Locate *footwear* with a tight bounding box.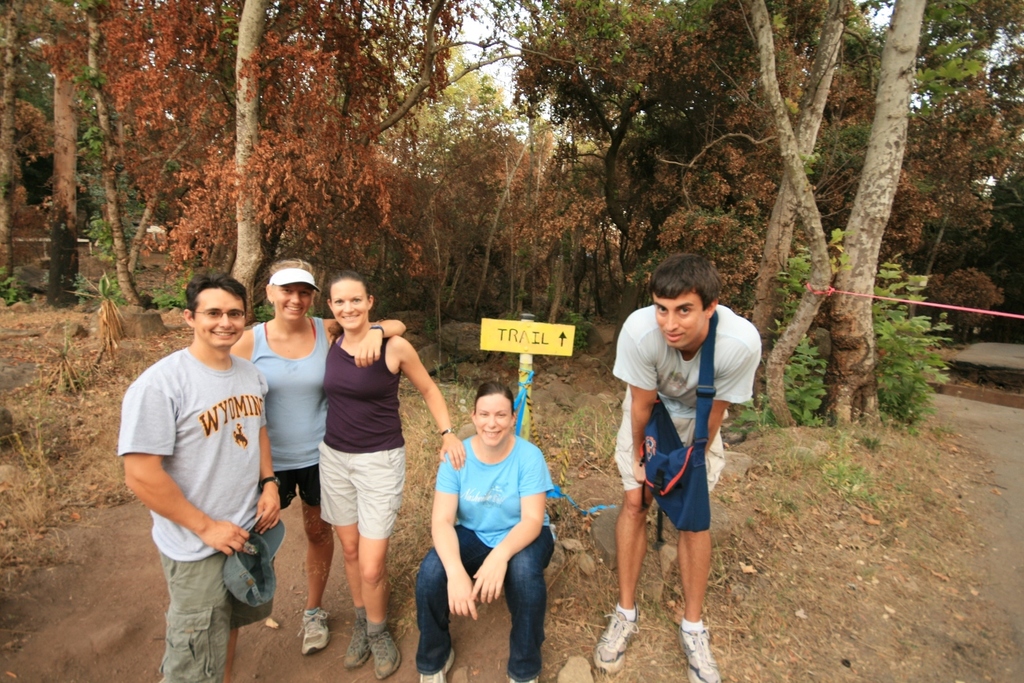
297:607:331:654.
